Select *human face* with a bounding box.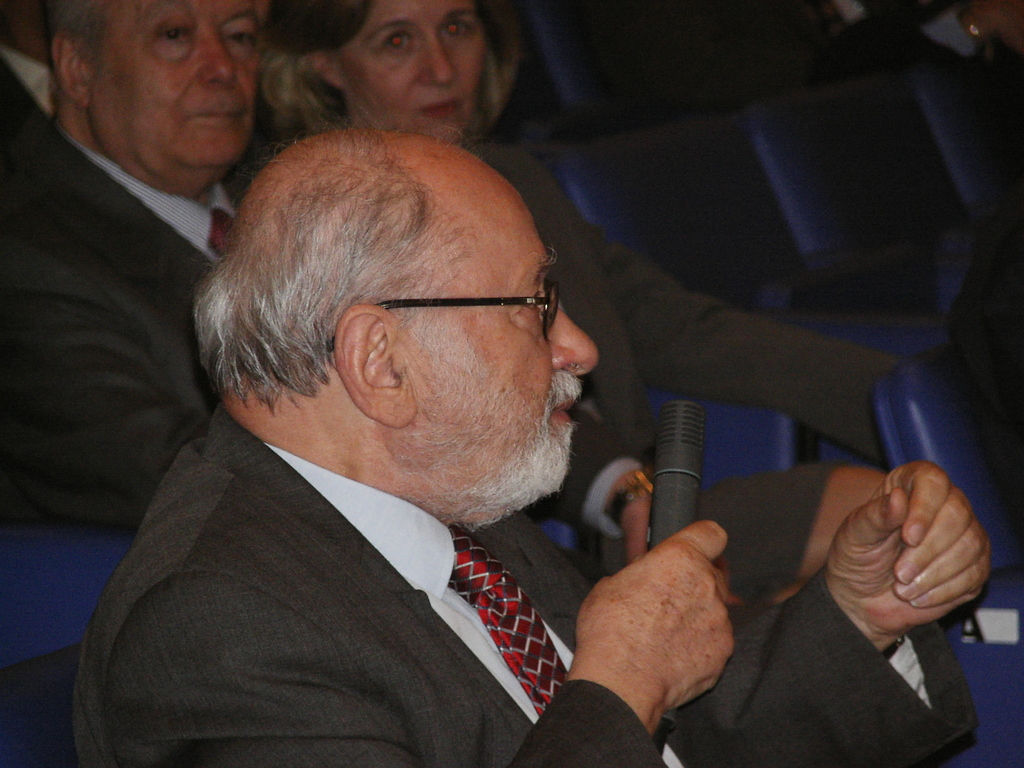
<bbox>332, 0, 488, 143</bbox>.
